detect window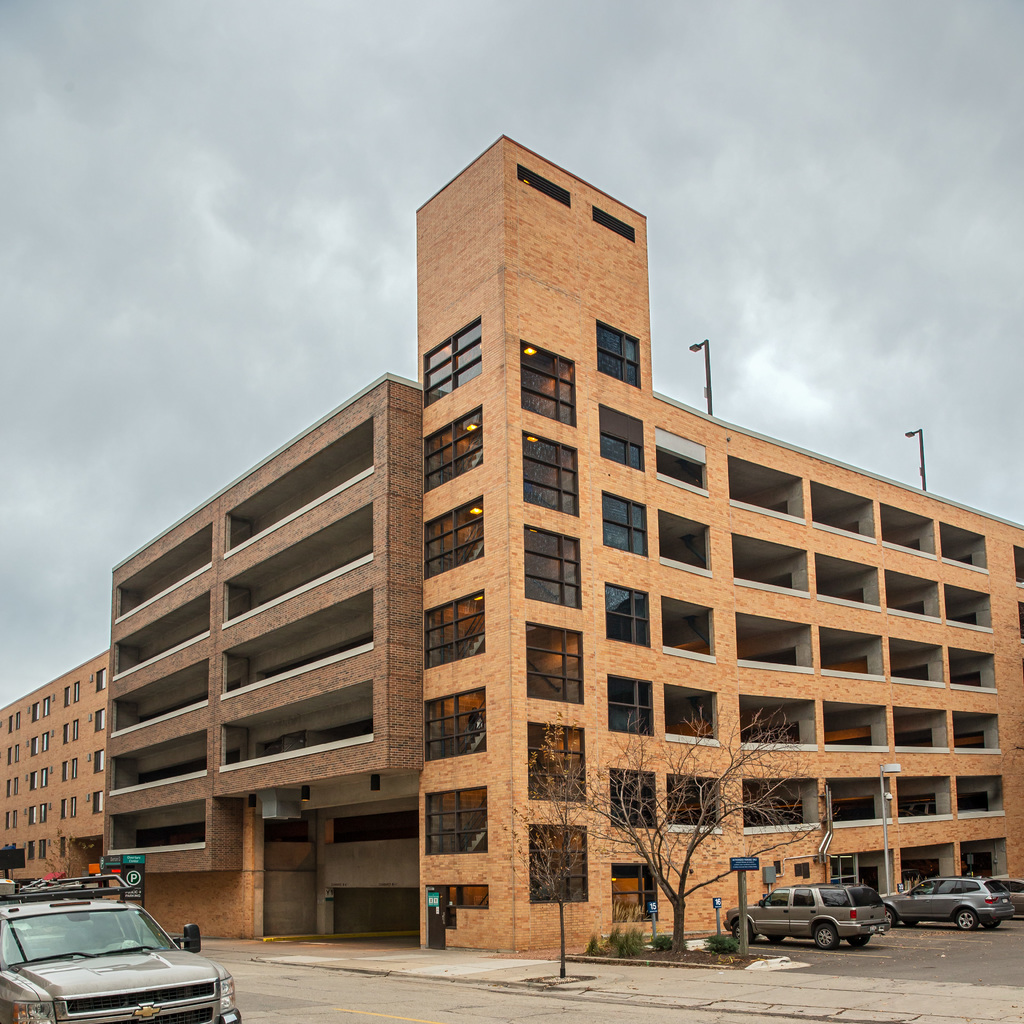
bbox=(599, 404, 644, 474)
